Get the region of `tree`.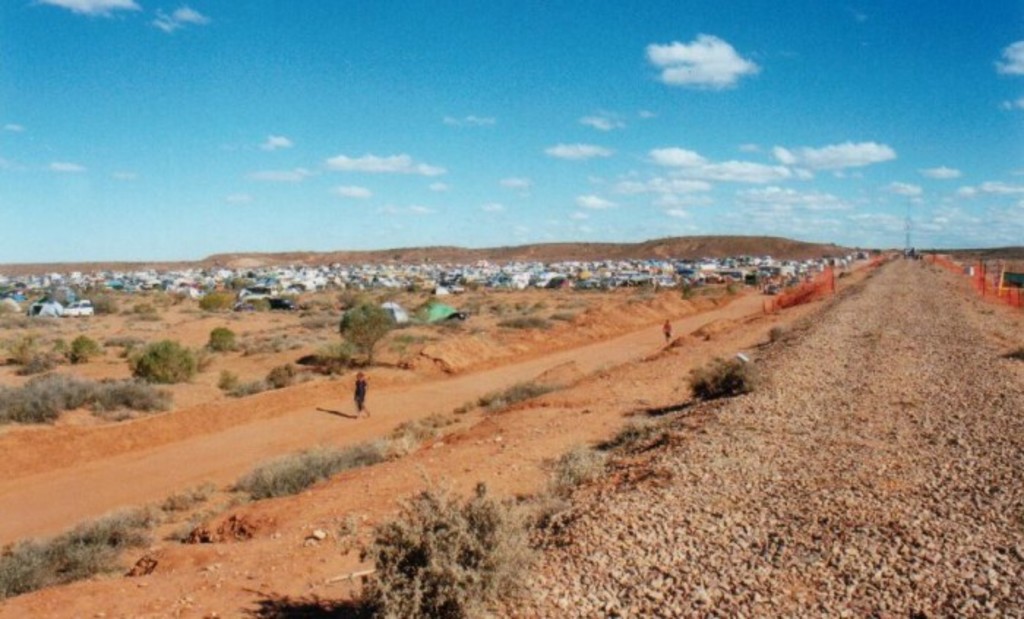
l=339, t=303, r=402, b=357.
